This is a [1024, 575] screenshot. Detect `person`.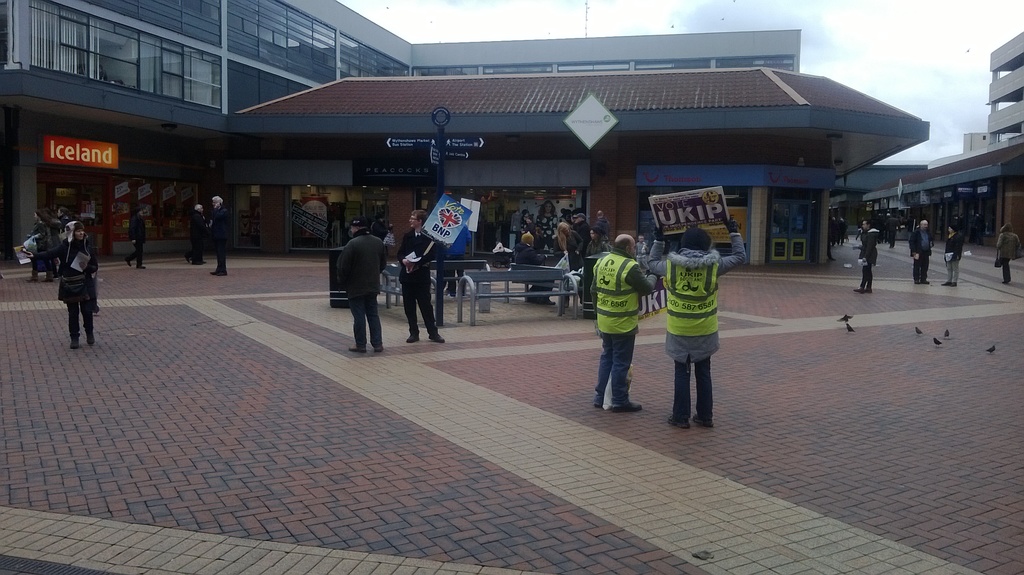
pyautogui.locateOnScreen(572, 213, 588, 241).
